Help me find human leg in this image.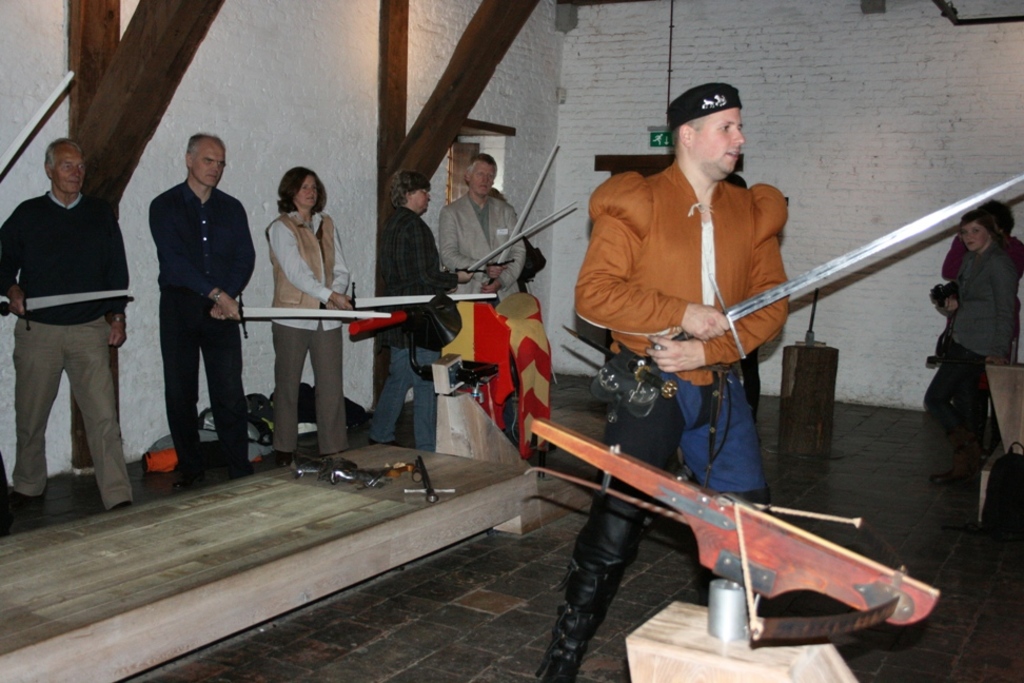
Found it: rect(565, 370, 683, 680).
